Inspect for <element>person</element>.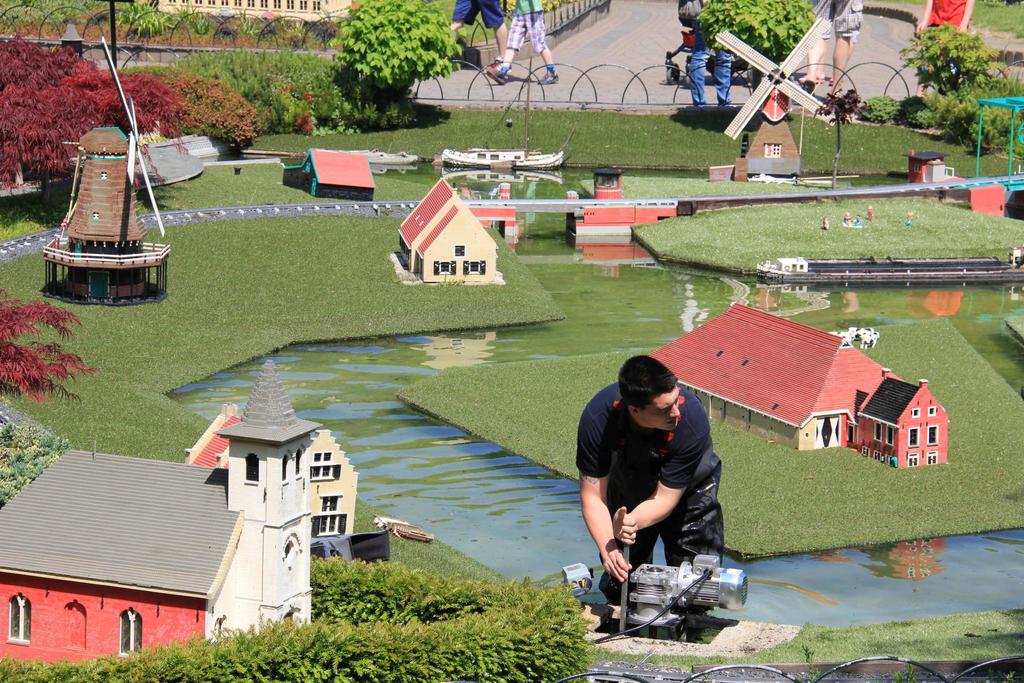
Inspection: bbox=[448, 0, 506, 55].
